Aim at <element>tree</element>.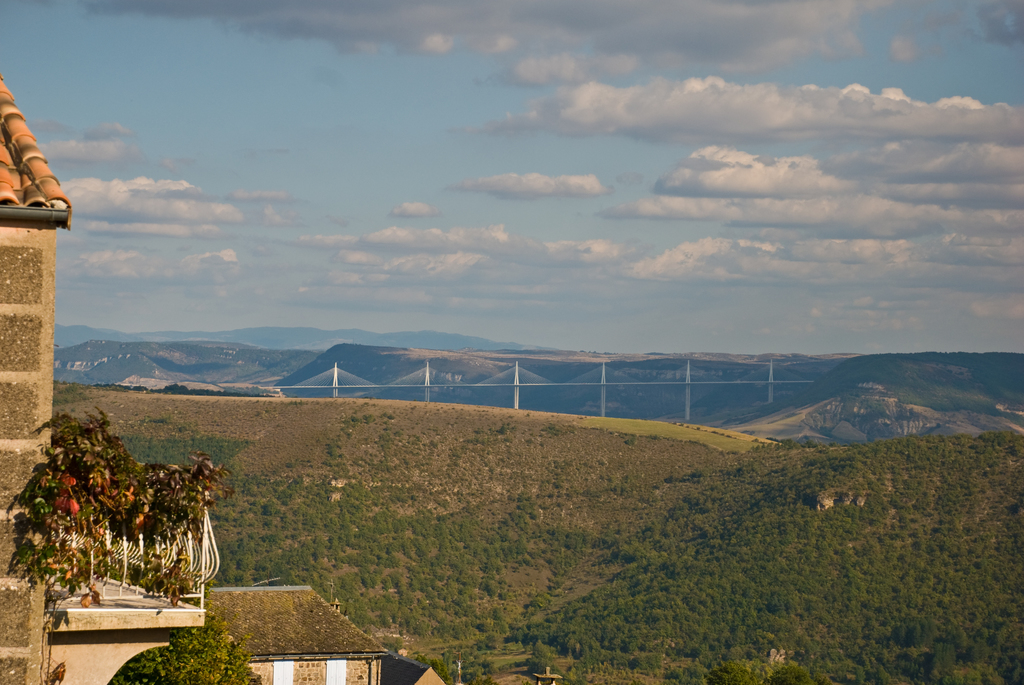
Aimed at pyautogui.locateOnScreen(8, 395, 227, 610).
